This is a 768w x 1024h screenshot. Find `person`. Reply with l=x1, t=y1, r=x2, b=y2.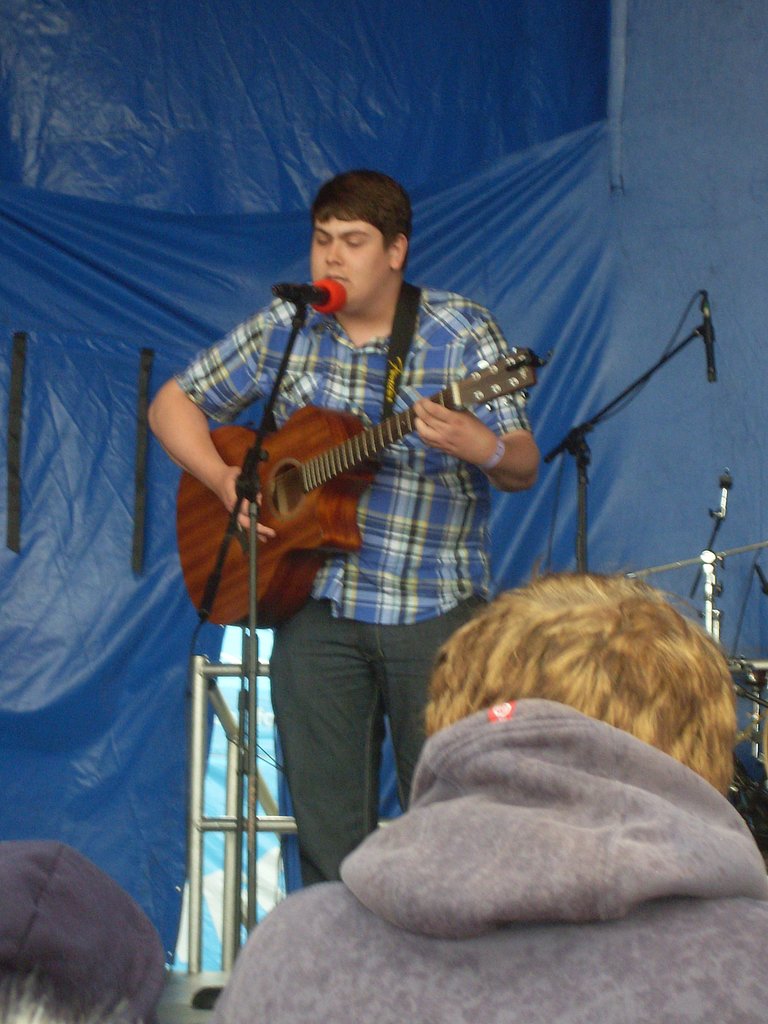
l=177, t=130, r=558, b=876.
